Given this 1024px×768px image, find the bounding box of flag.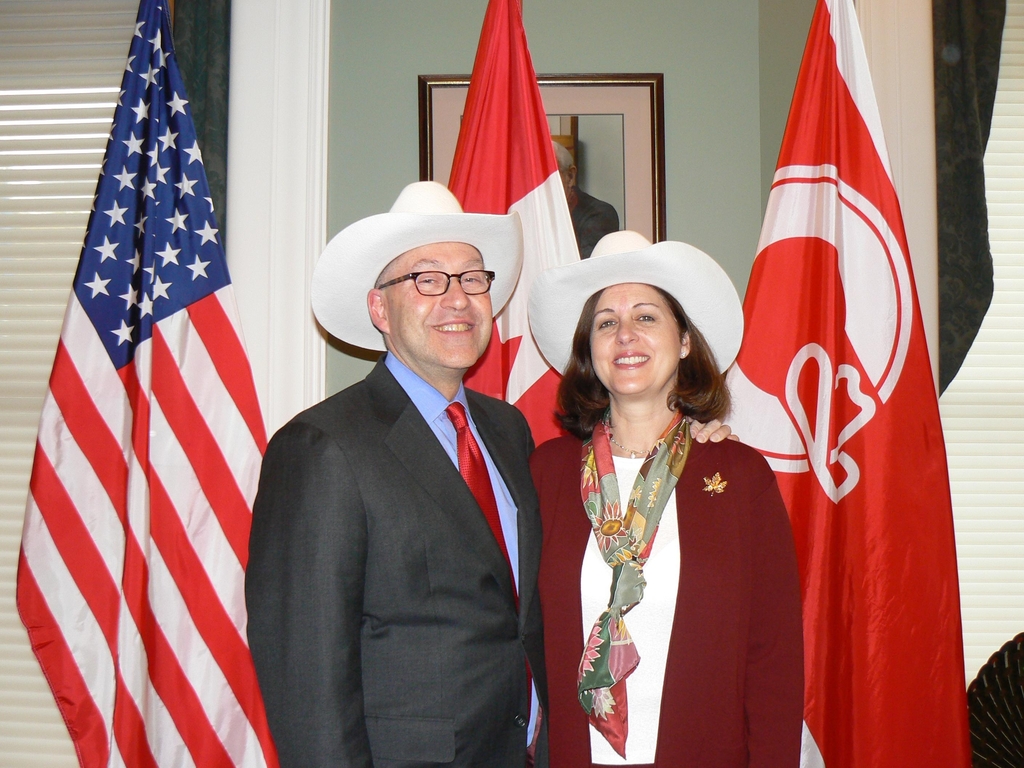
x1=721 y1=0 x2=966 y2=767.
